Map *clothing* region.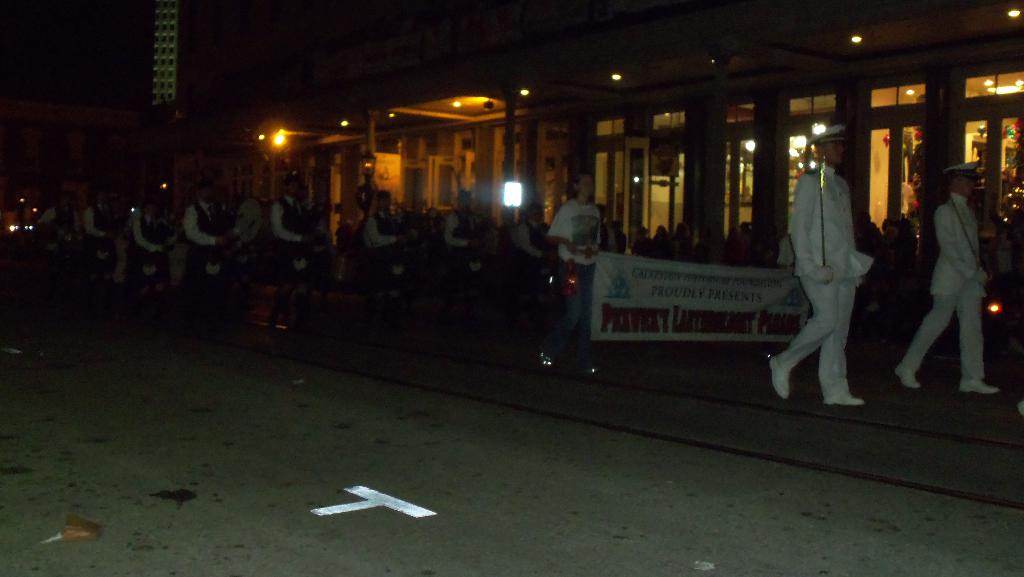
Mapped to l=138, t=209, r=158, b=272.
